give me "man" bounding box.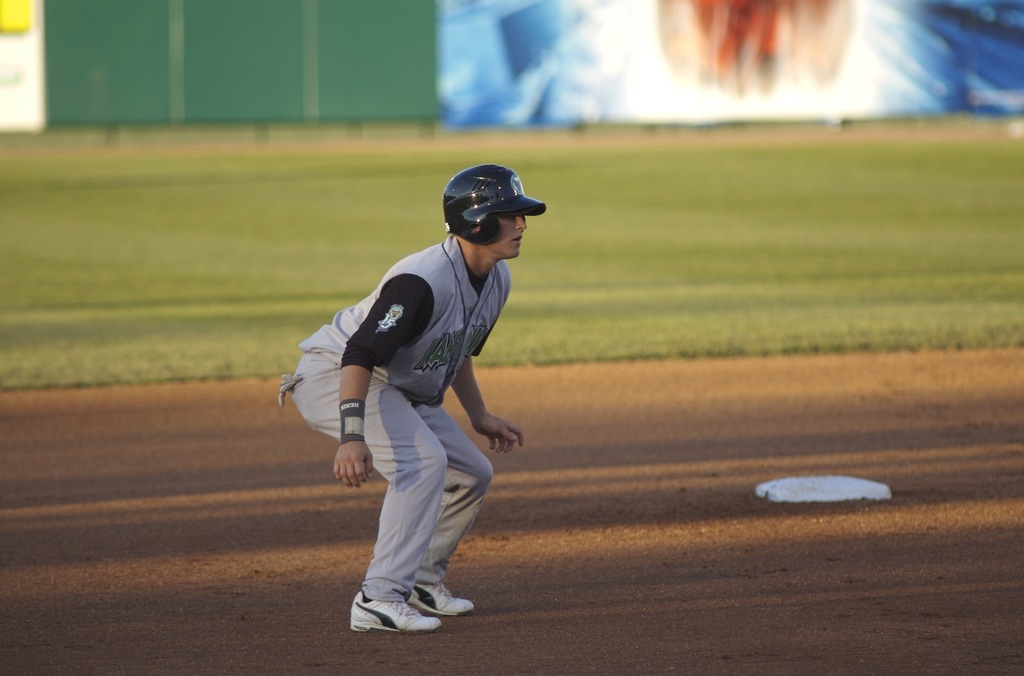
bbox(278, 163, 548, 630).
